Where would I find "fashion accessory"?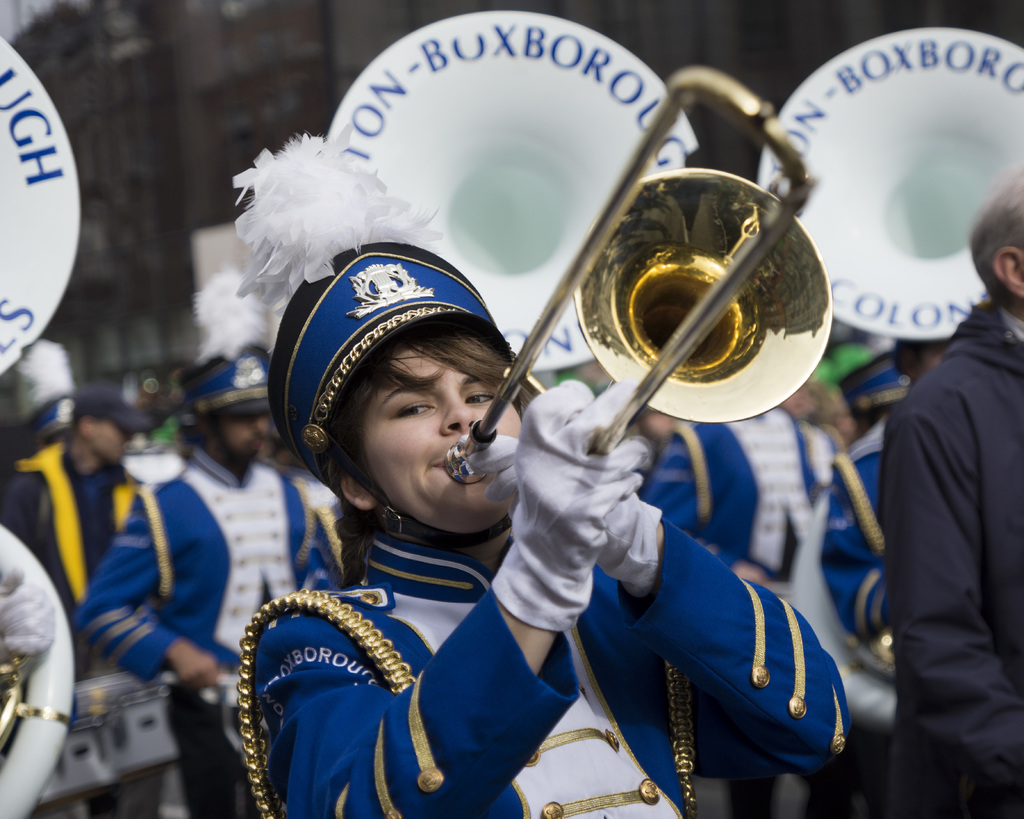
At locate(492, 380, 655, 635).
